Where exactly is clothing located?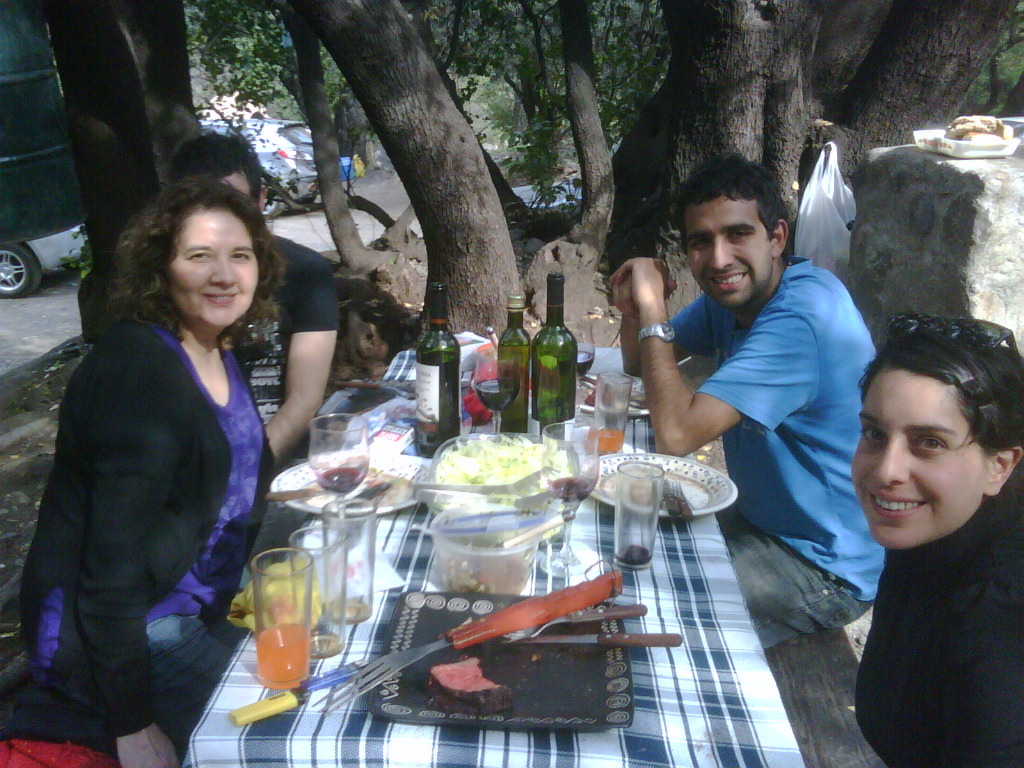
Its bounding box is {"x1": 28, "y1": 231, "x2": 282, "y2": 749}.
